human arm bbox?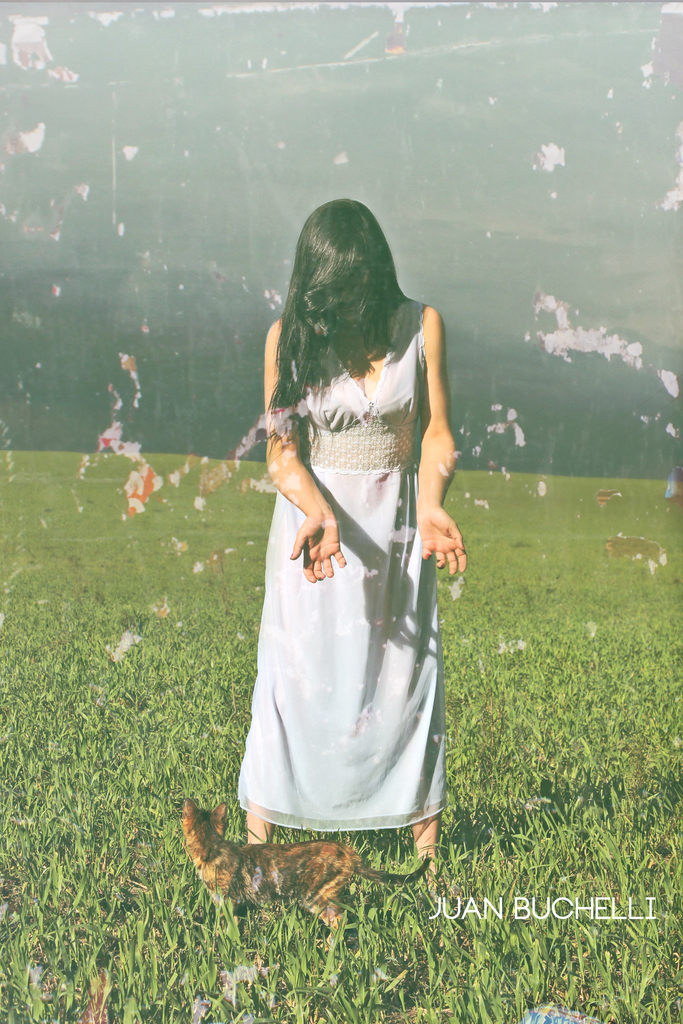
detection(414, 313, 463, 572)
